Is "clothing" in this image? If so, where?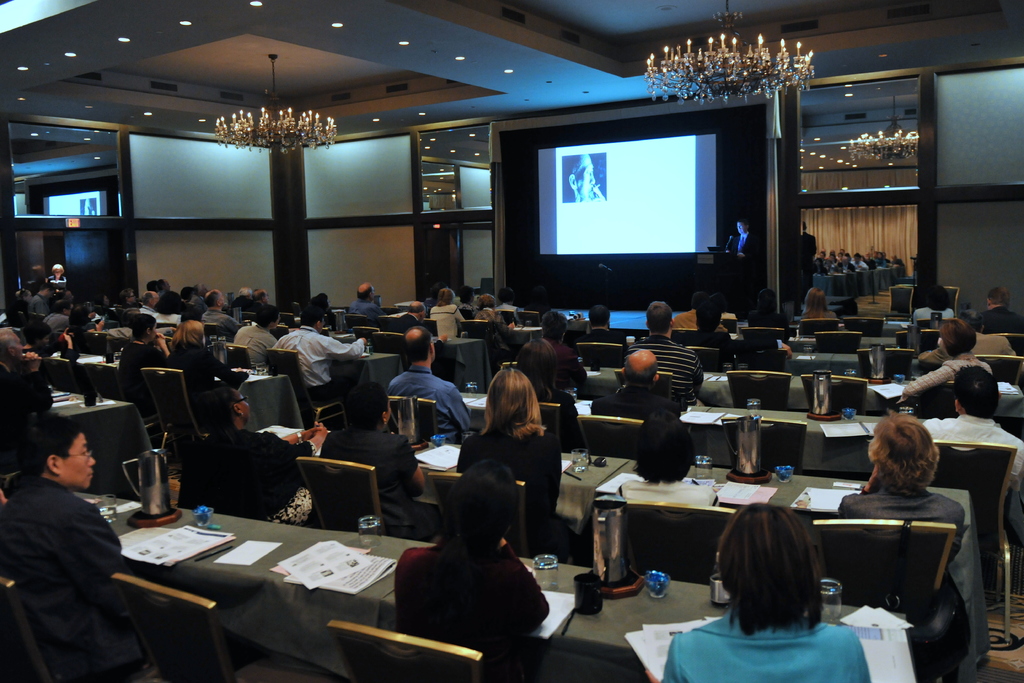
Yes, at Rect(745, 311, 781, 342).
